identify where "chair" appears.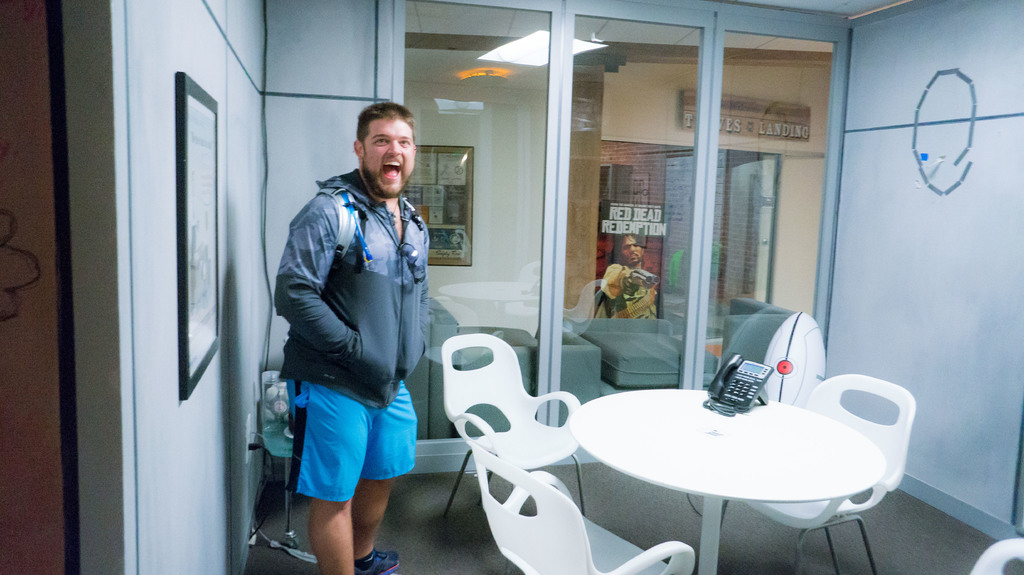
Appears at <box>456,431,696,574</box>.
